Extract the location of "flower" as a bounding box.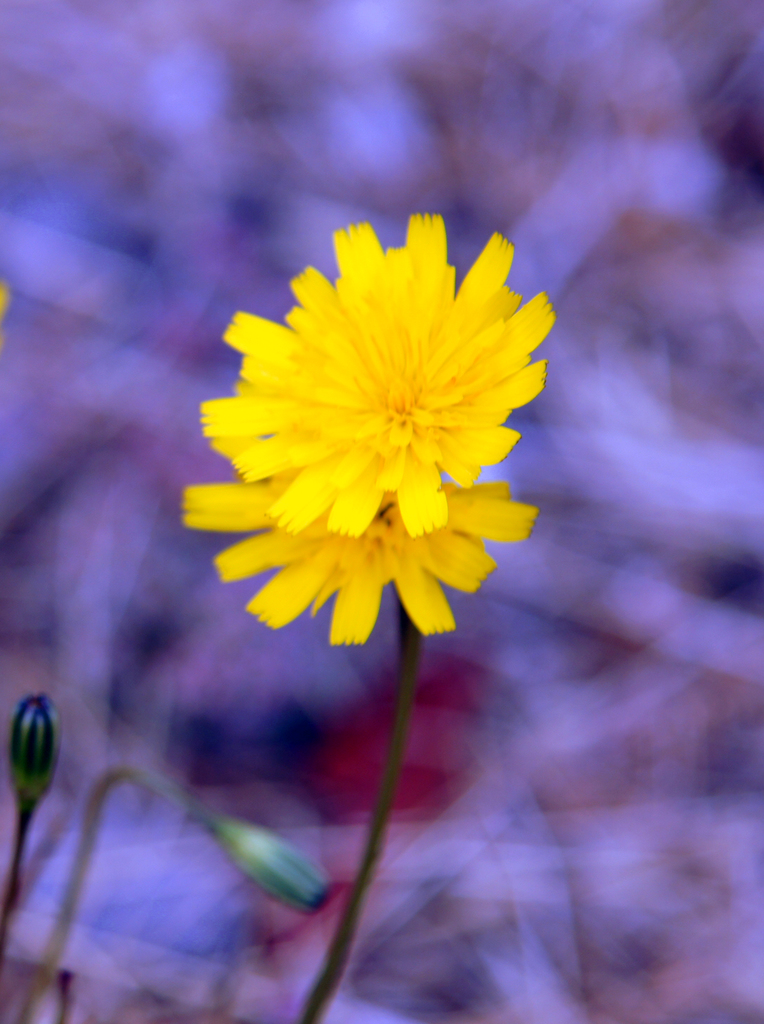
crop(221, 200, 549, 561).
